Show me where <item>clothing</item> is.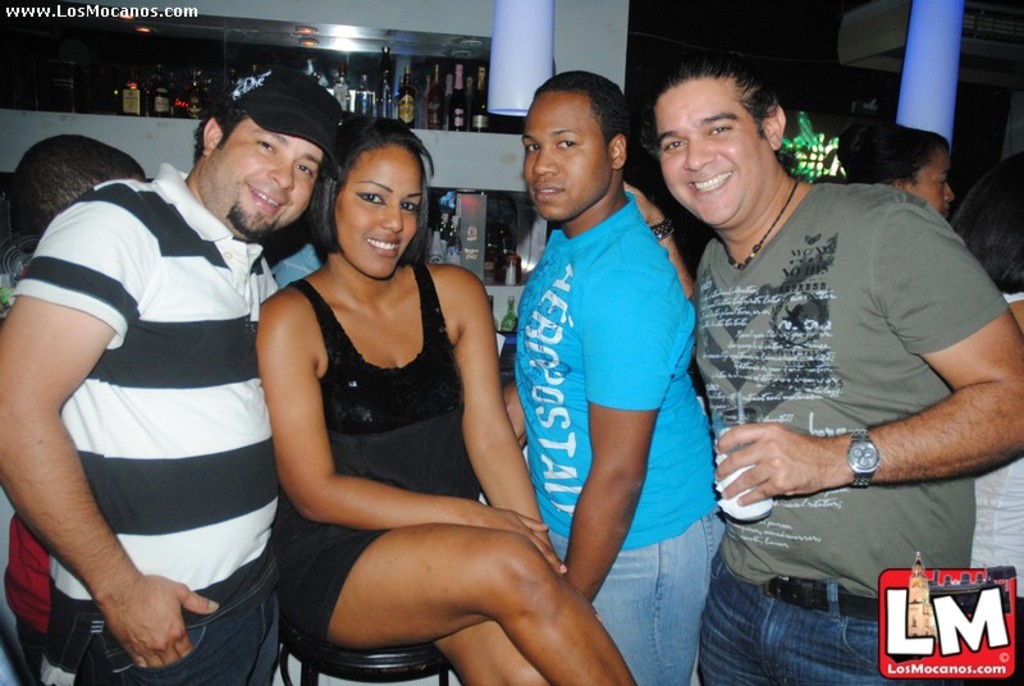
<item>clothing</item> is at {"left": 677, "top": 166, "right": 1009, "bottom": 685}.
